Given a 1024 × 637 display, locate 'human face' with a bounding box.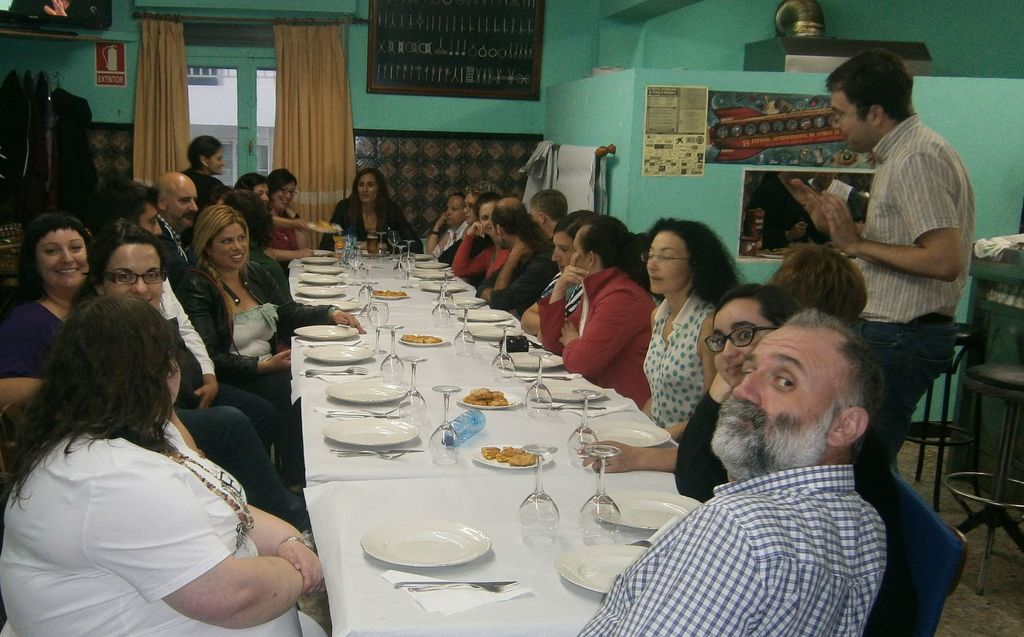
Located: l=548, t=233, r=575, b=266.
